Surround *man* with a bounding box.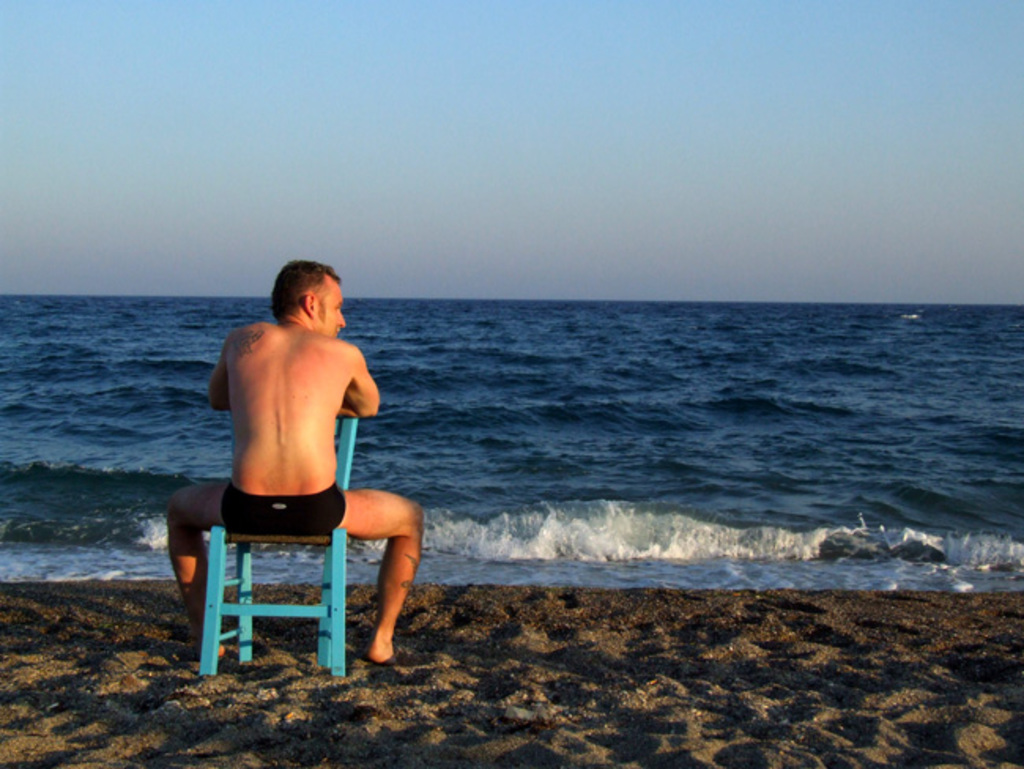
181,257,408,682.
